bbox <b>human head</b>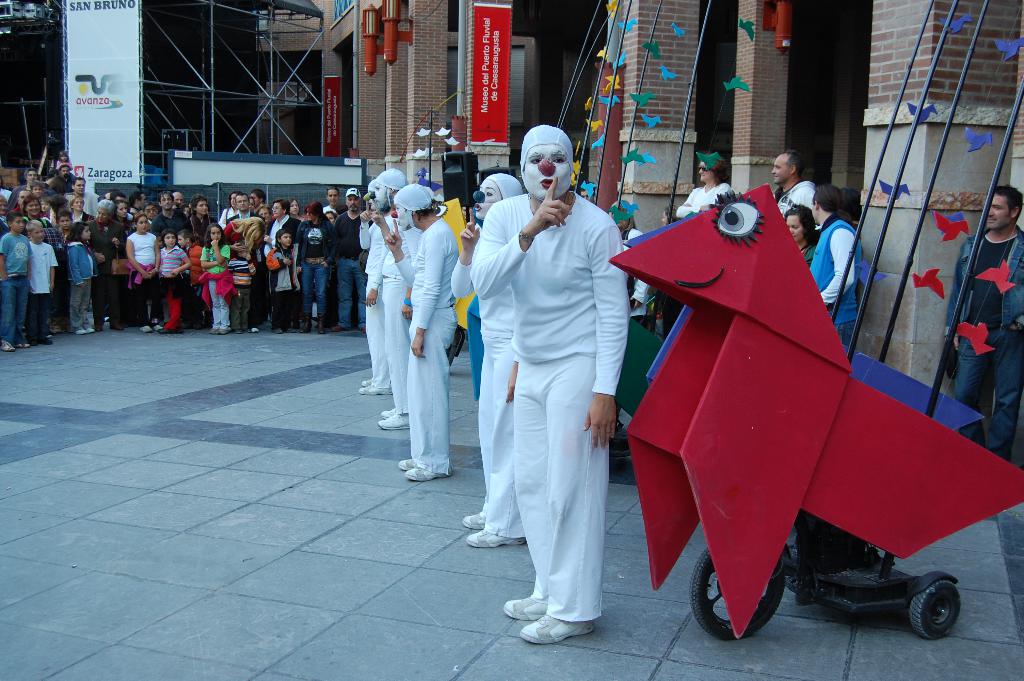
l=38, t=194, r=51, b=213
